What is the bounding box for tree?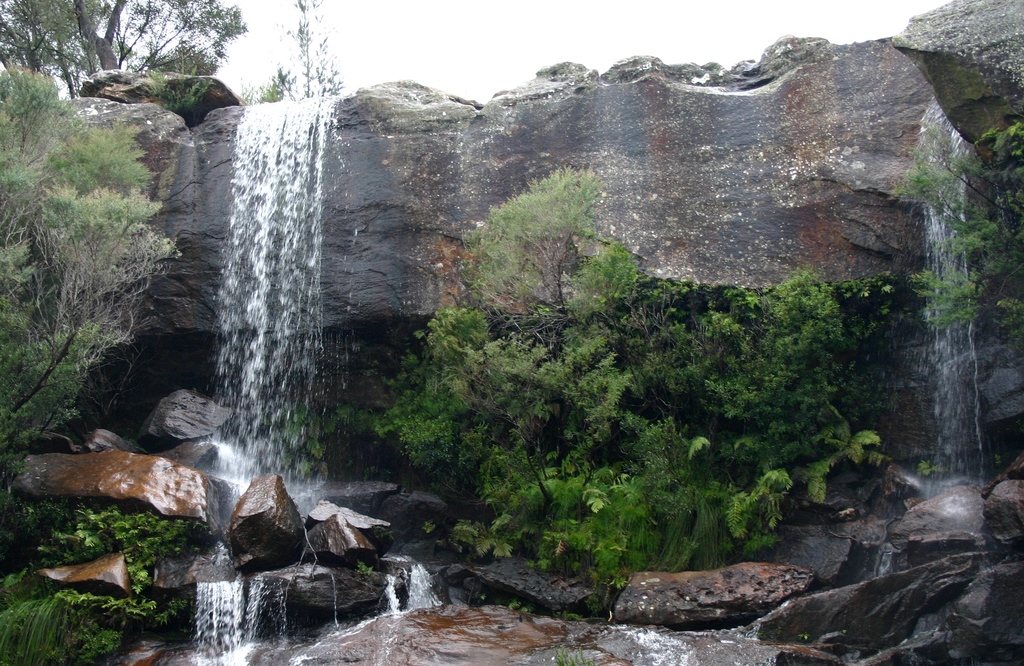
[x1=445, y1=330, x2=609, y2=511].
